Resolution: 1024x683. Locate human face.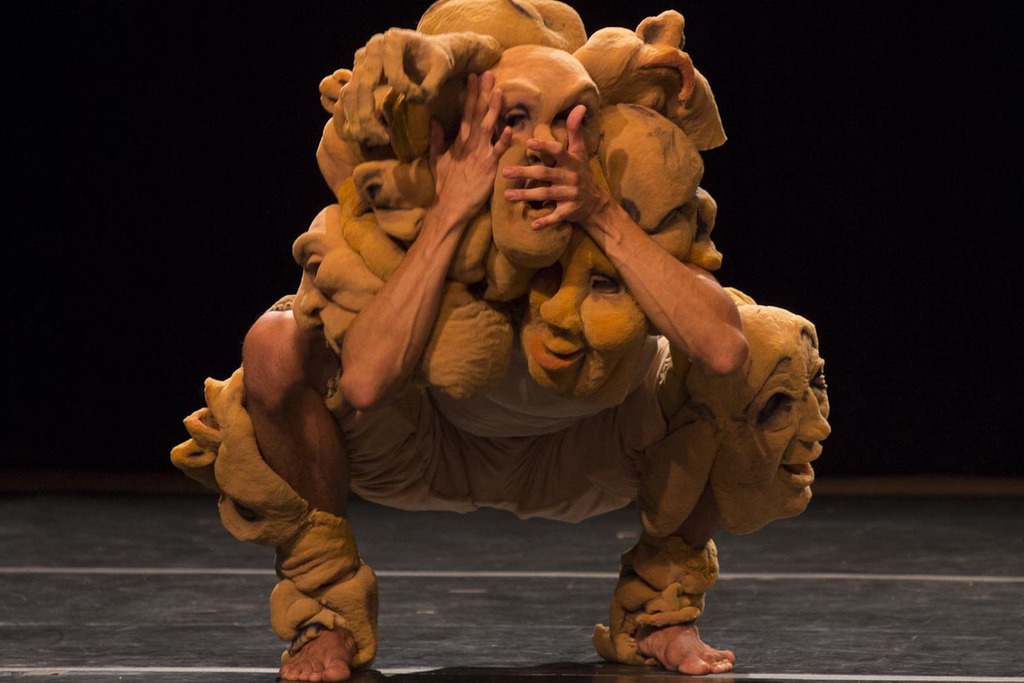
Rect(709, 299, 830, 536).
